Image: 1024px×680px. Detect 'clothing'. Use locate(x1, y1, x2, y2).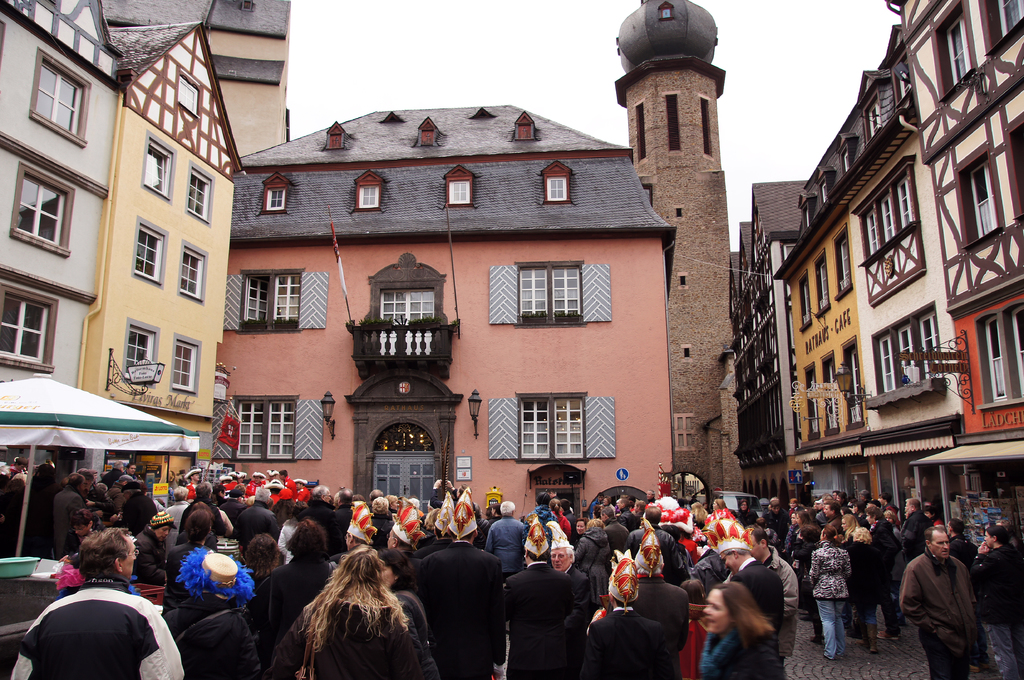
locate(764, 517, 789, 534).
